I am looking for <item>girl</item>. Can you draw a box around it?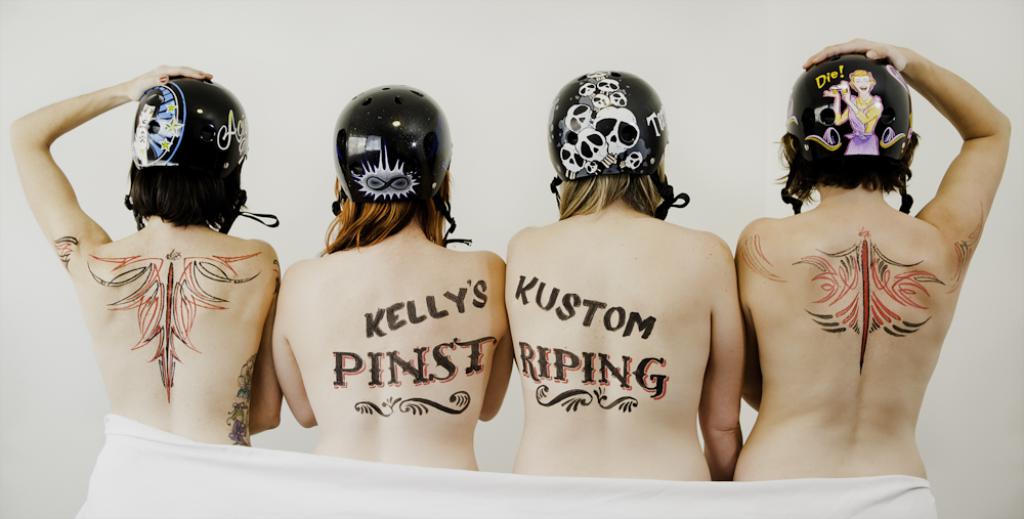
Sure, the bounding box is region(14, 80, 291, 482).
